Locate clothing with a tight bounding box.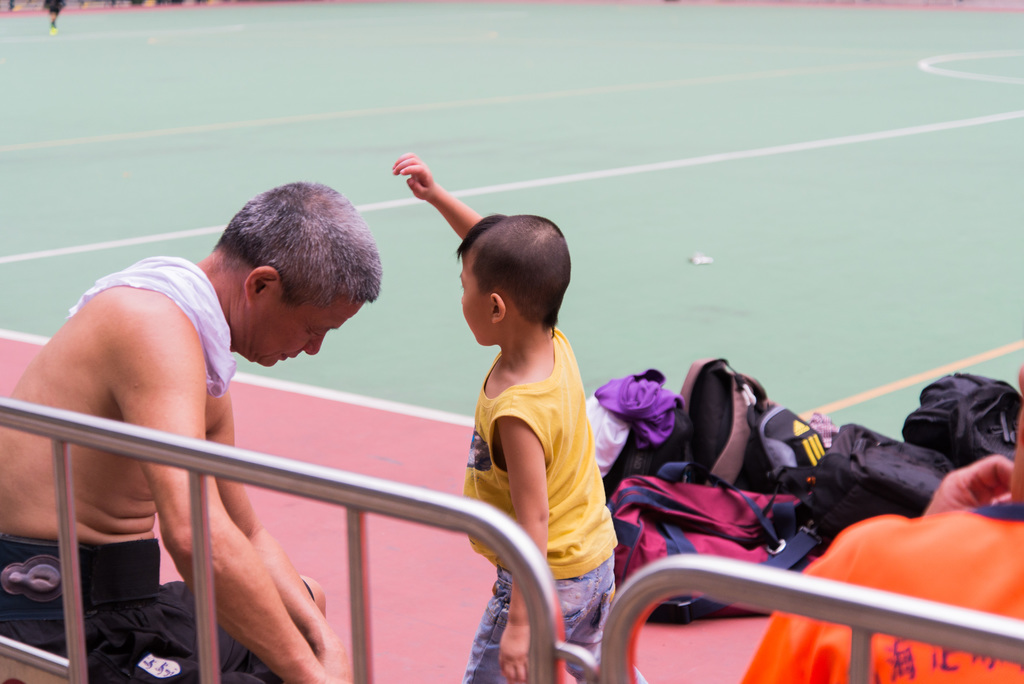
l=460, t=325, r=648, b=683.
